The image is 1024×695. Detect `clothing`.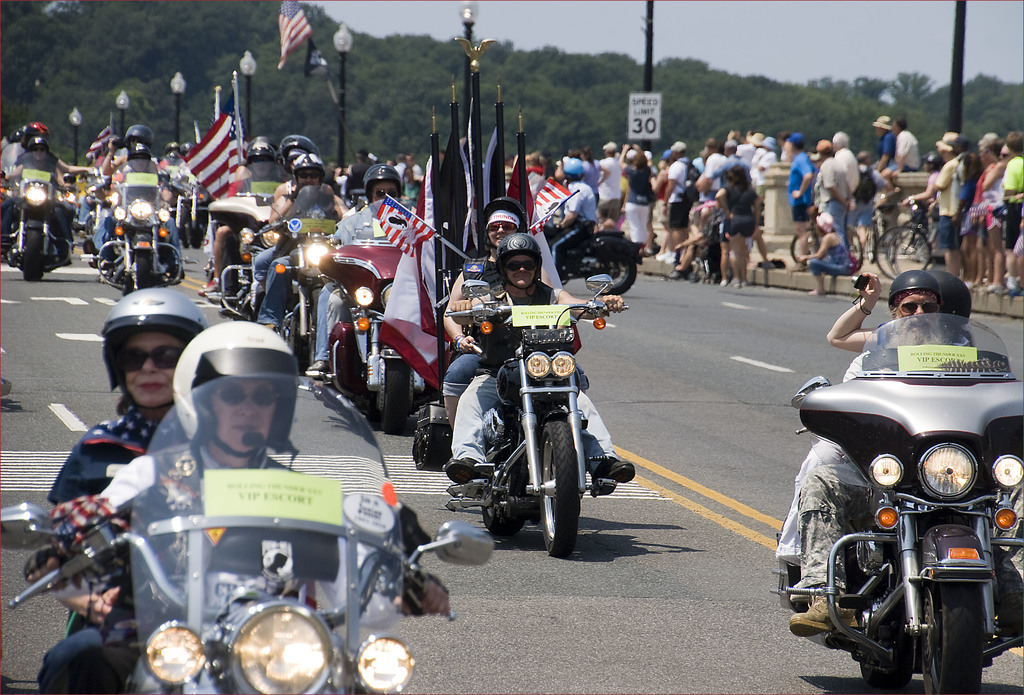
Detection: 252 241 285 281.
